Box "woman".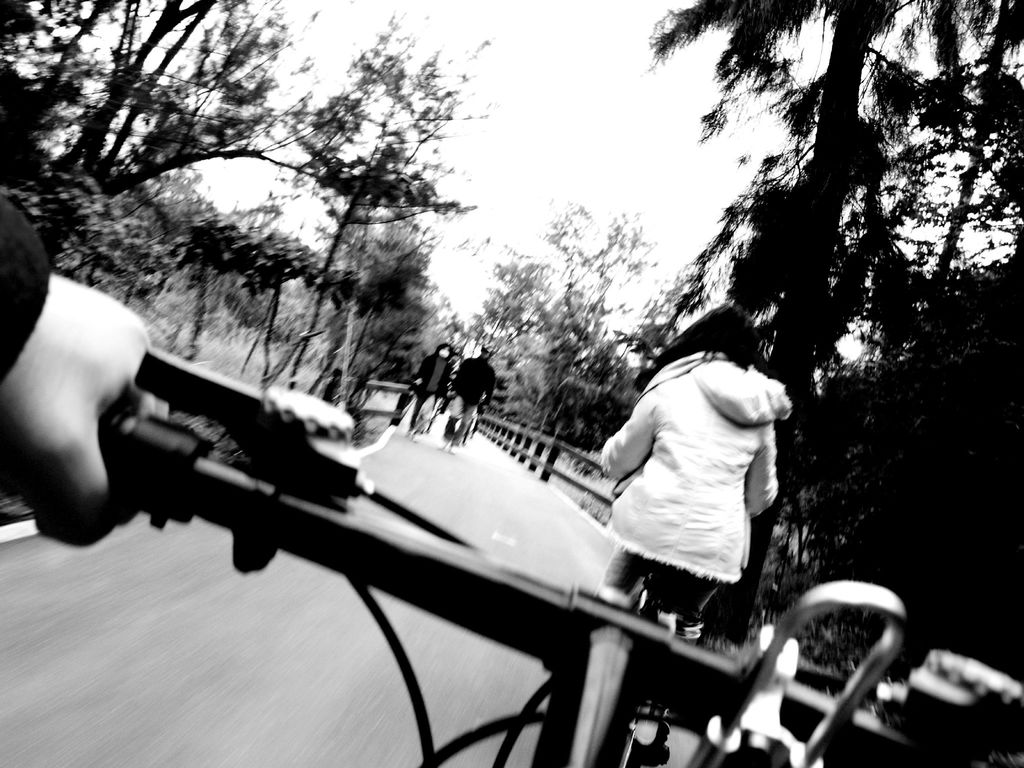
[left=398, top=335, right=447, bottom=443].
